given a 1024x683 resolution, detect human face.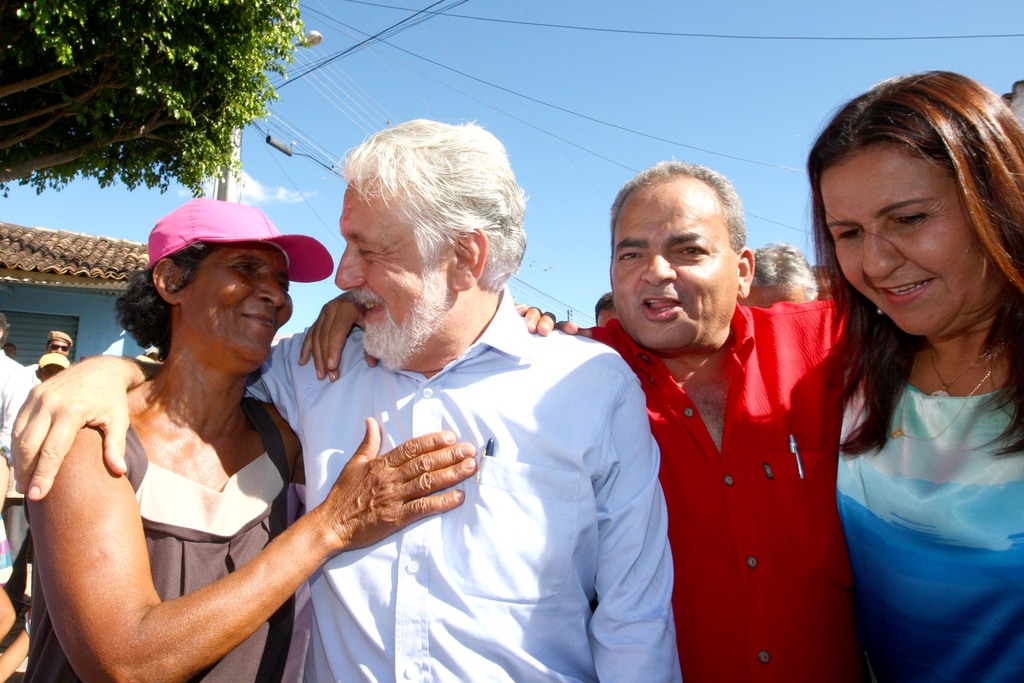
detection(610, 189, 739, 348).
